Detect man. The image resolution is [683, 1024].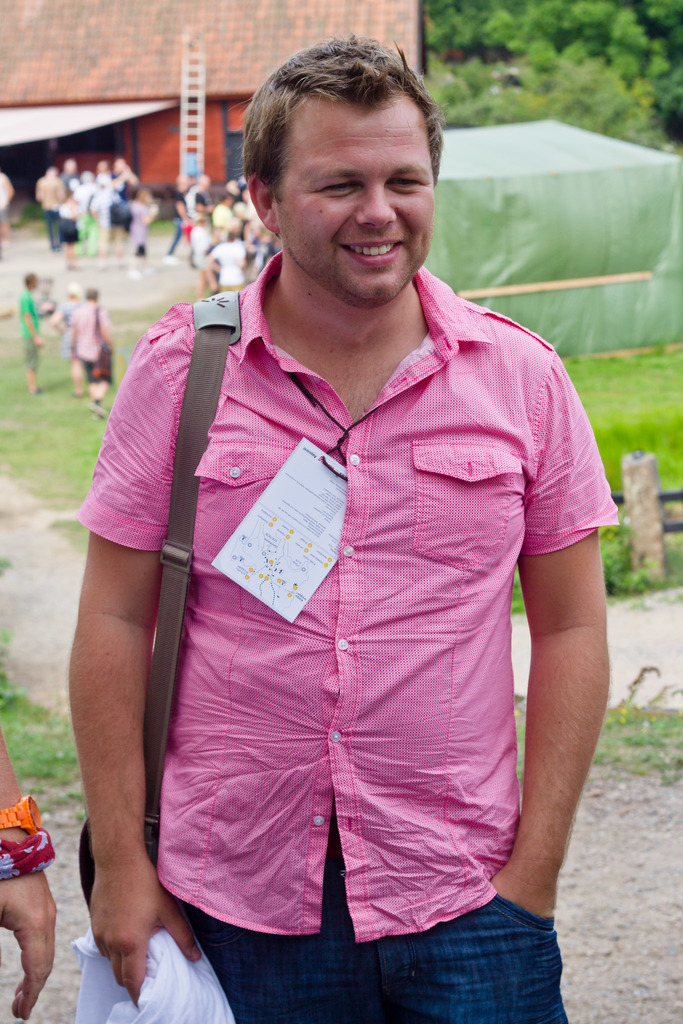
left=224, top=176, right=241, bottom=200.
